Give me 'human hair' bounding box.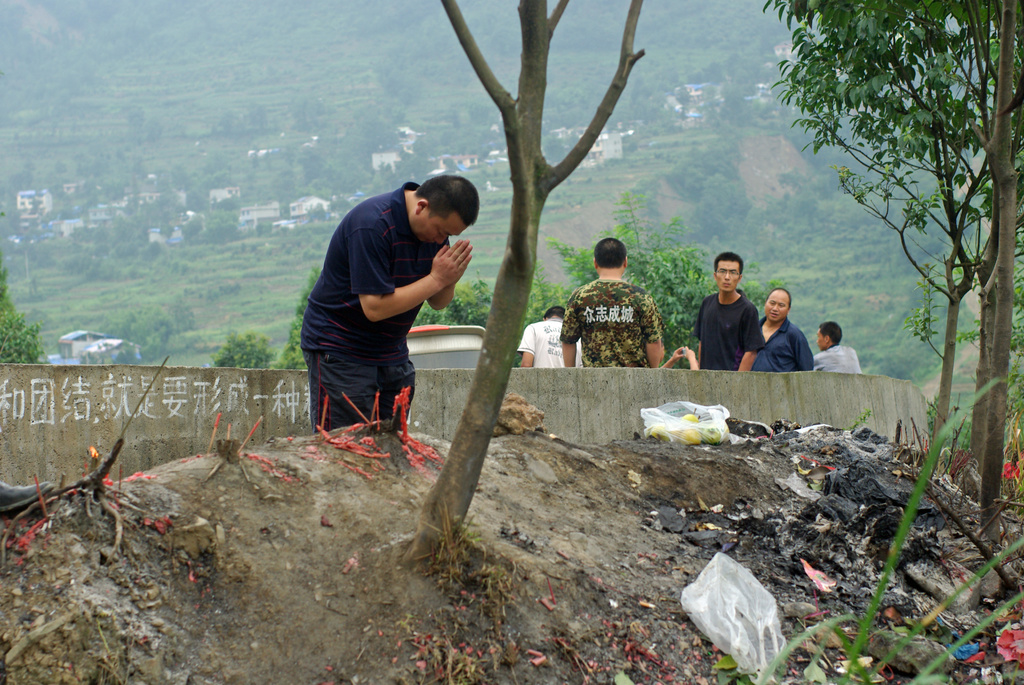
pyautogui.locateOnScreen(714, 248, 744, 275).
